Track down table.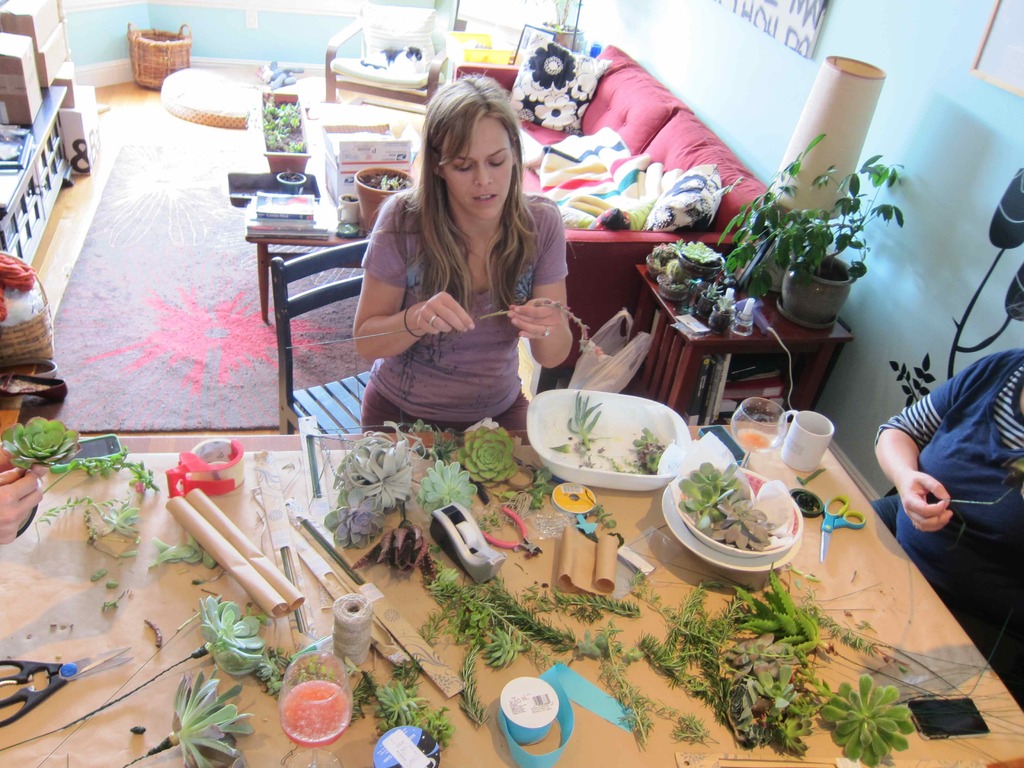
Tracked to 242:201:369:341.
